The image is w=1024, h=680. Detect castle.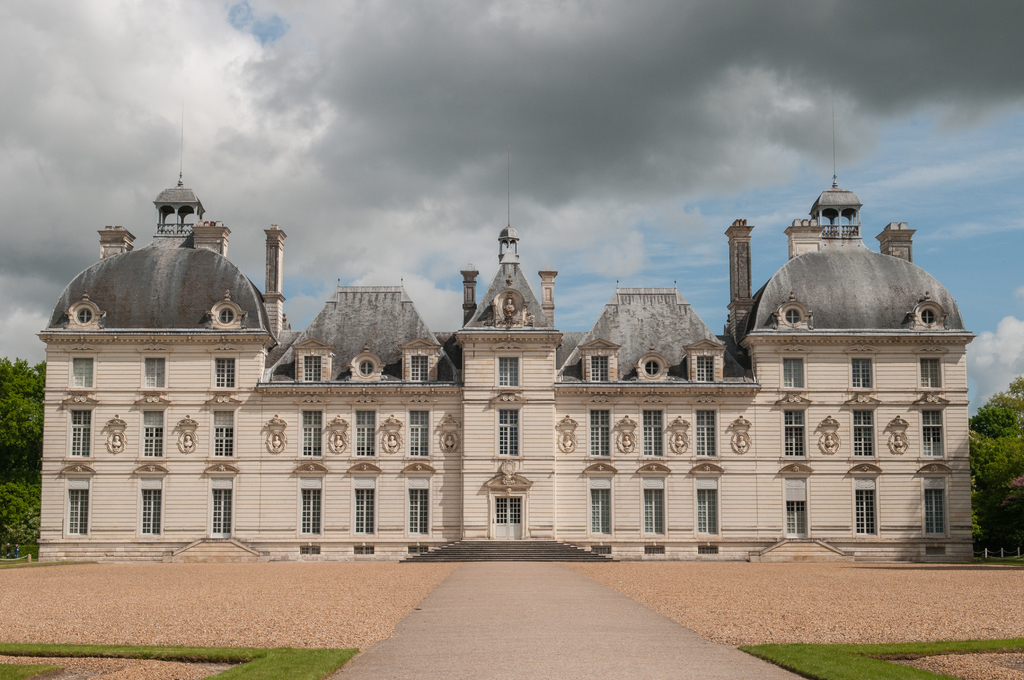
Detection: BBox(0, 114, 1012, 587).
